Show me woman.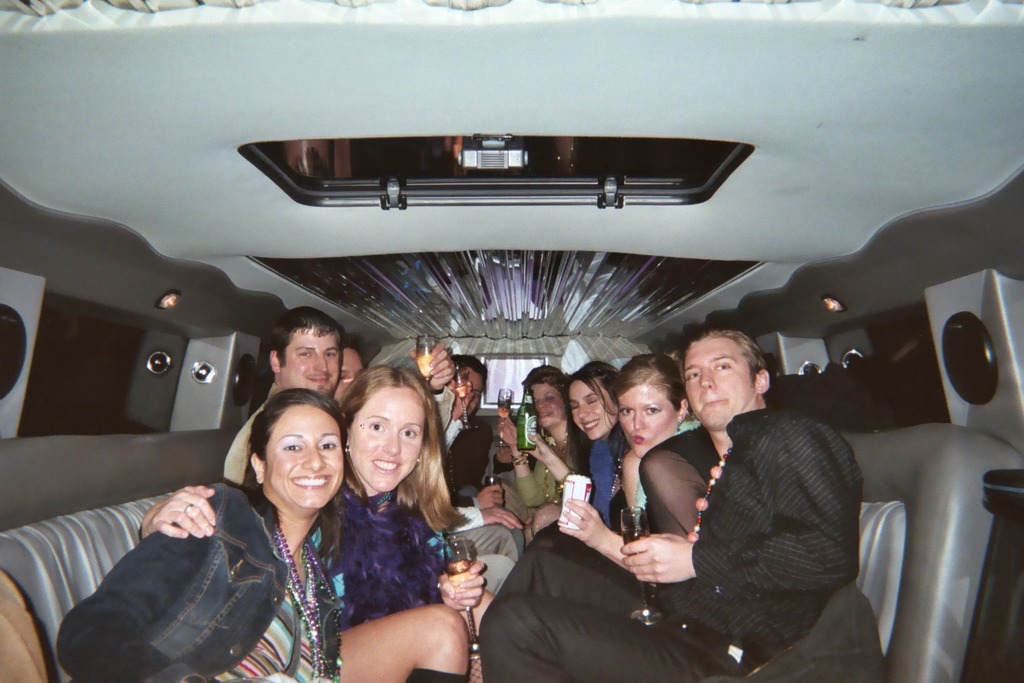
woman is here: <box>135,361,493,682</box>.
